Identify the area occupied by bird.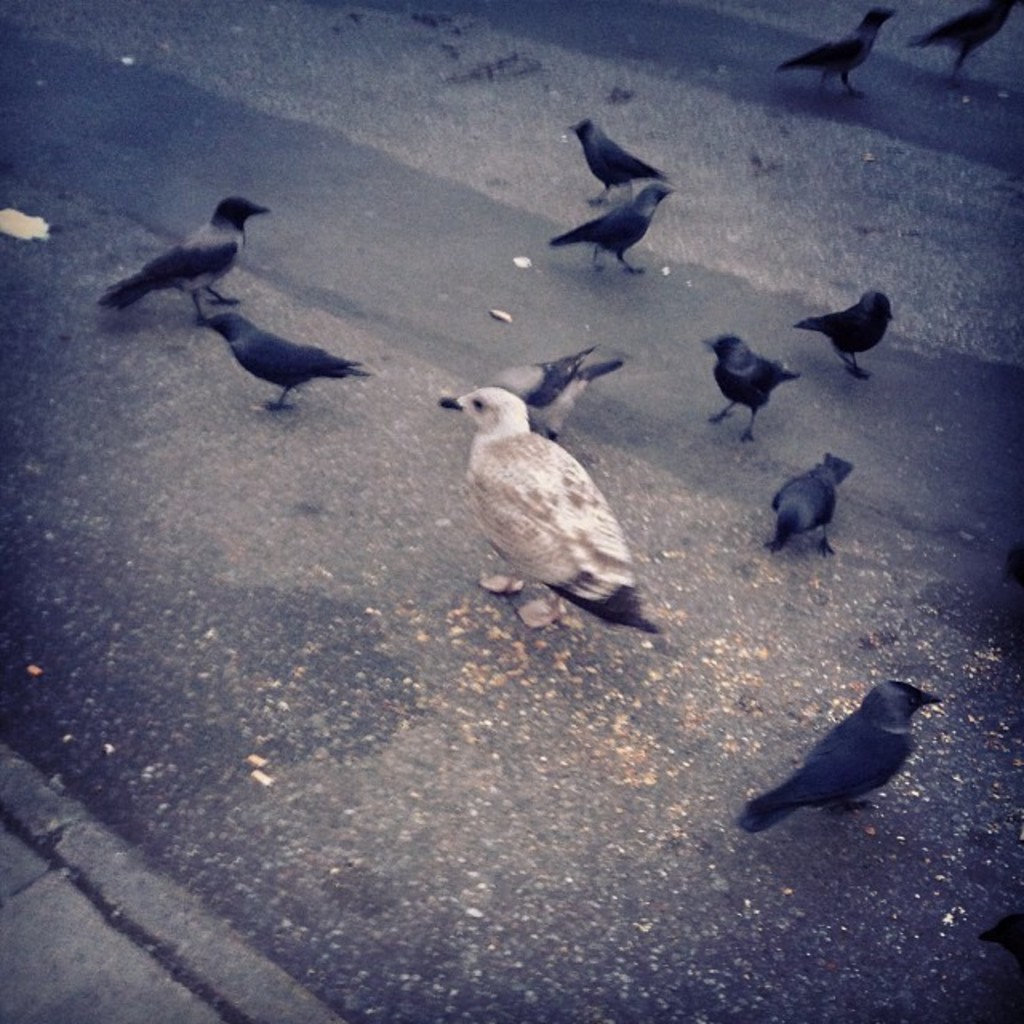
Area: BBox(699, 330, 800, 446).
